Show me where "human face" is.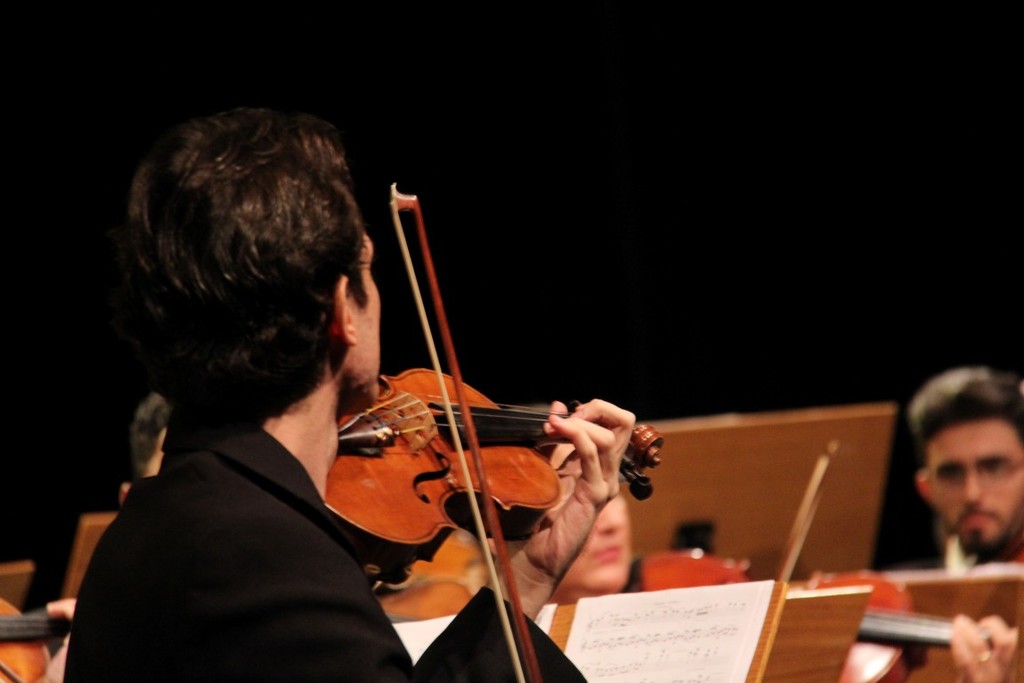
"human face" is at 140/428/163/477.
